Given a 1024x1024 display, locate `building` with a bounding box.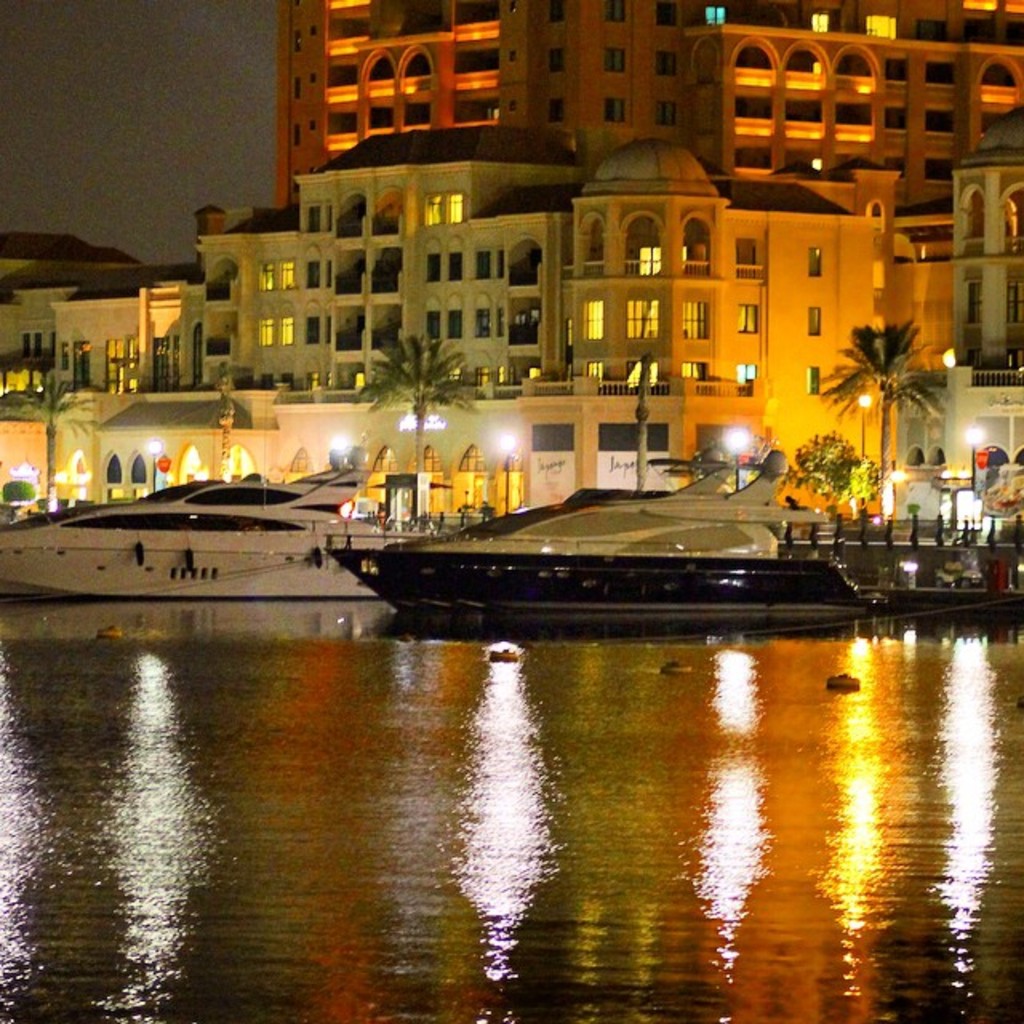
Located: x1=277, y1=0, x2=1022, y2=206.
